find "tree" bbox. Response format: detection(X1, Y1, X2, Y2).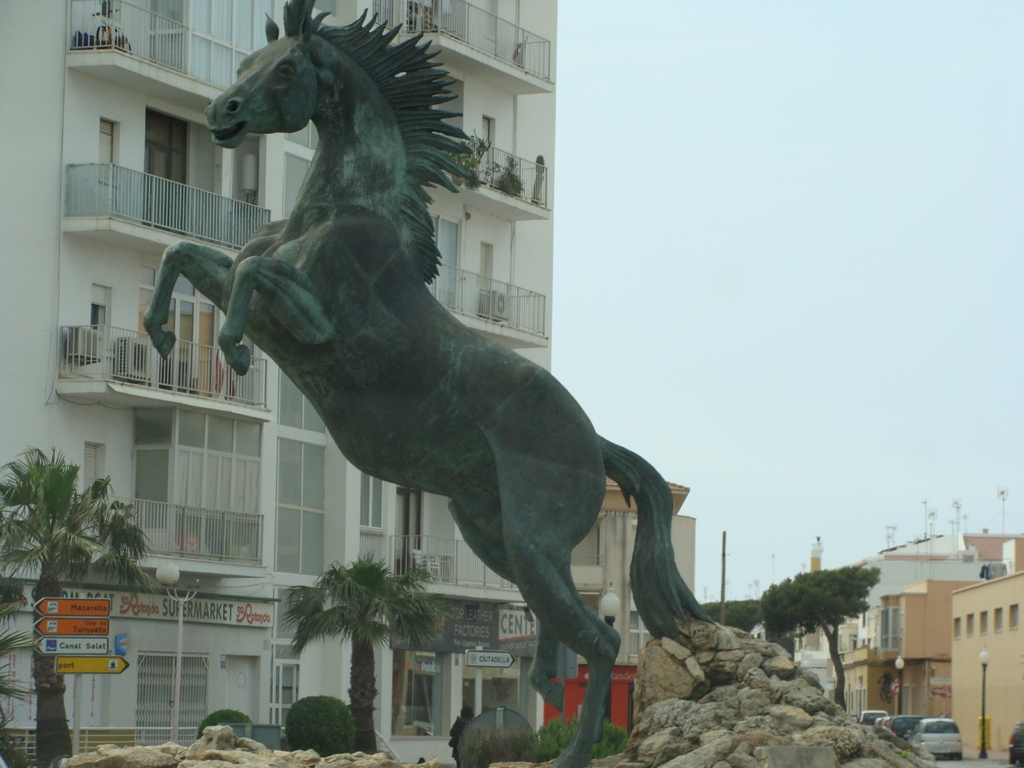
detection(0, 445, 148, 767).
